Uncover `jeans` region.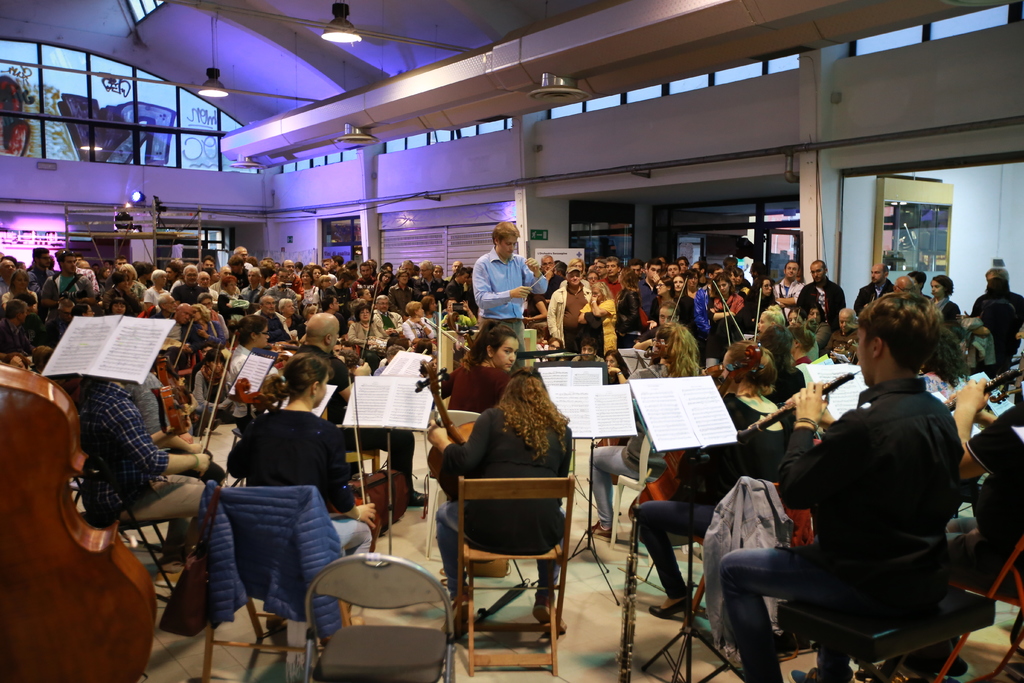
Uncovered: (327, 511, 375, 555).
